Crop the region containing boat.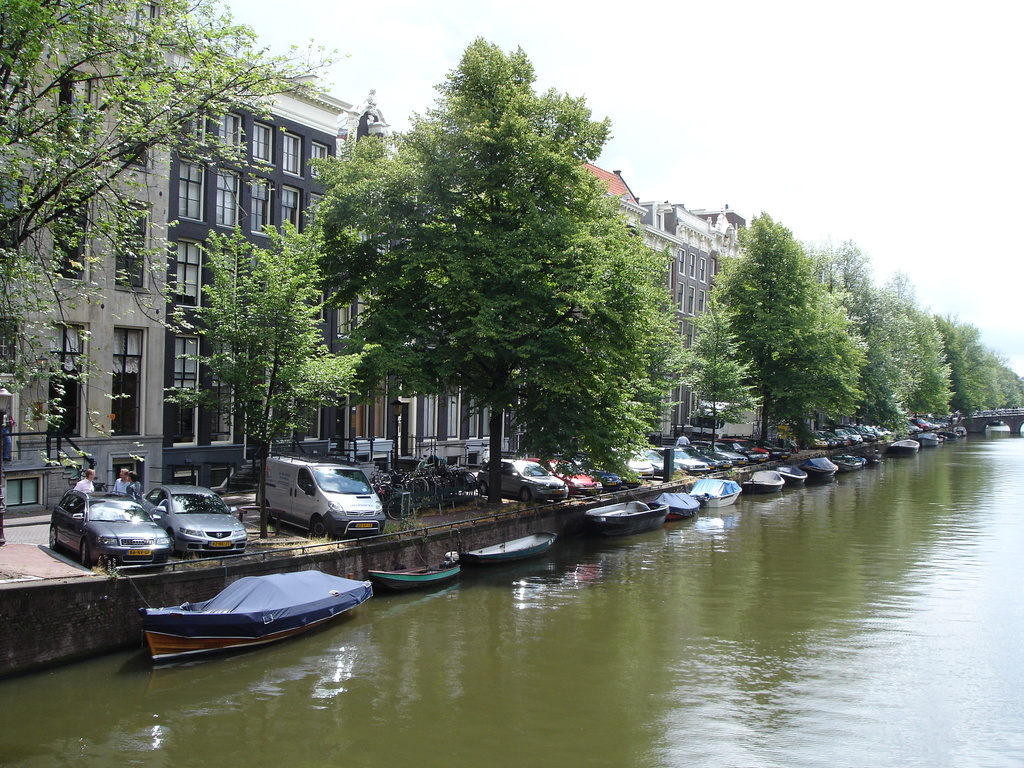
Crop region: 582:494:664:538.
